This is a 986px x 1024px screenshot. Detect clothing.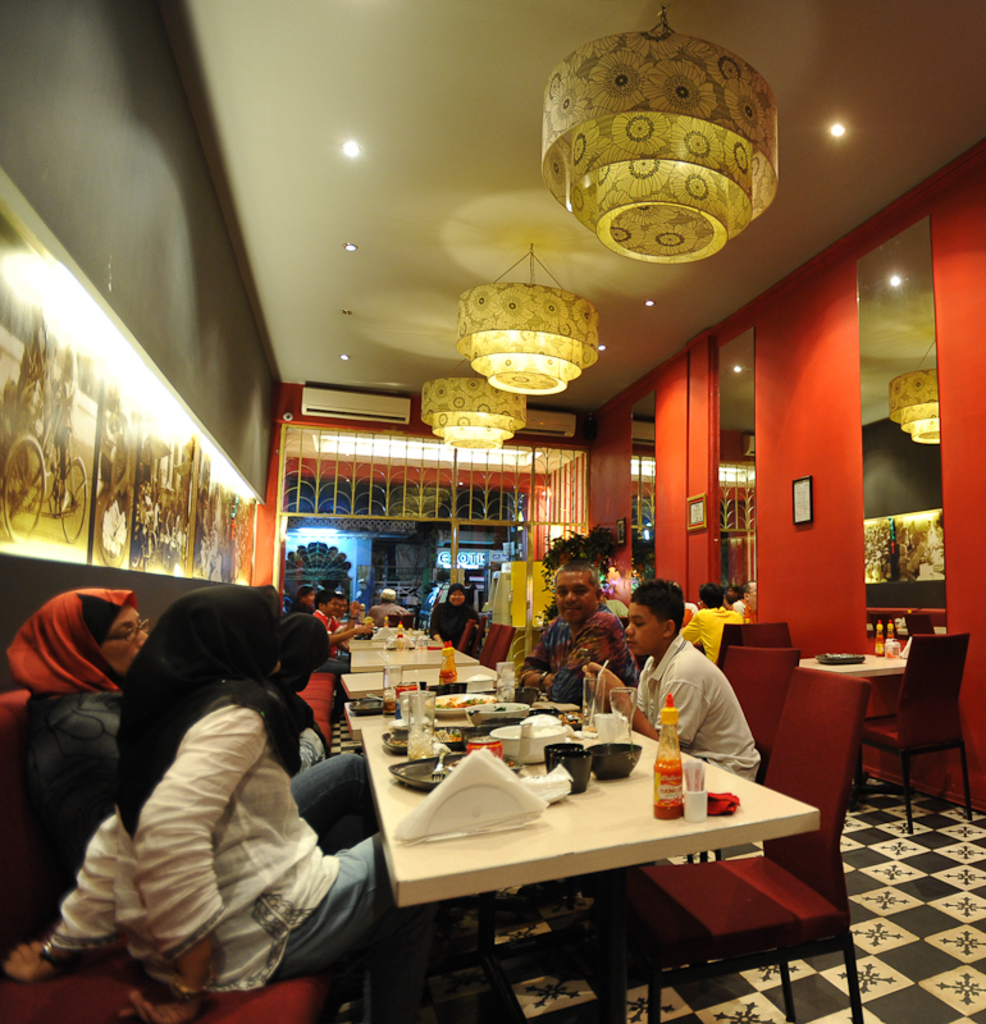
l=685, t=614, r=743, b=664.
